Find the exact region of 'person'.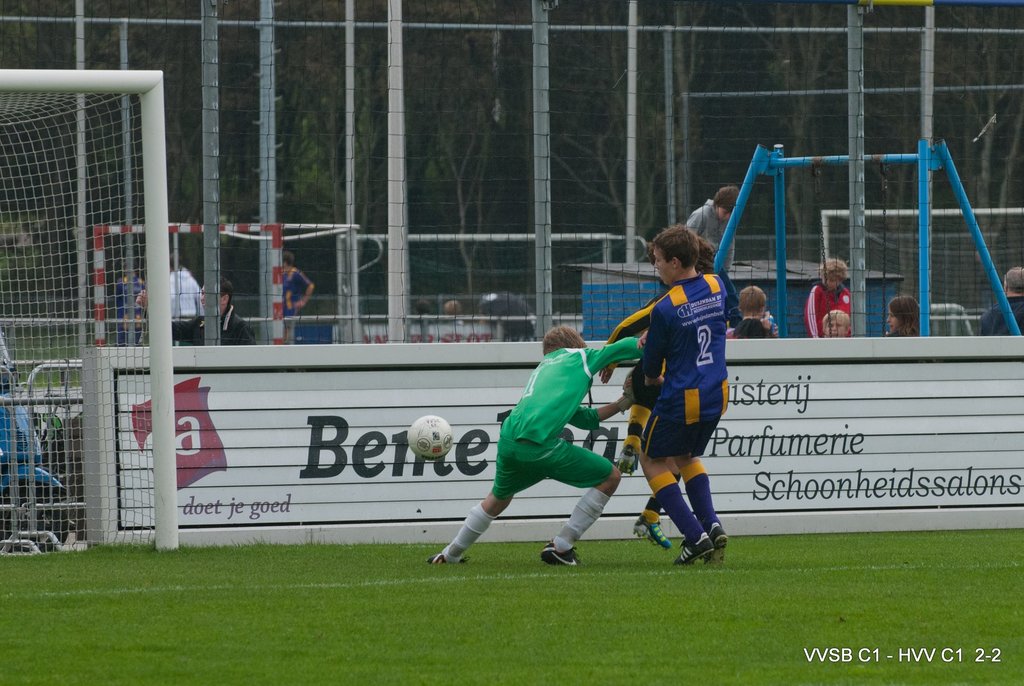
Exact region: x1=426, y1=329, x2=646, y2=568.
